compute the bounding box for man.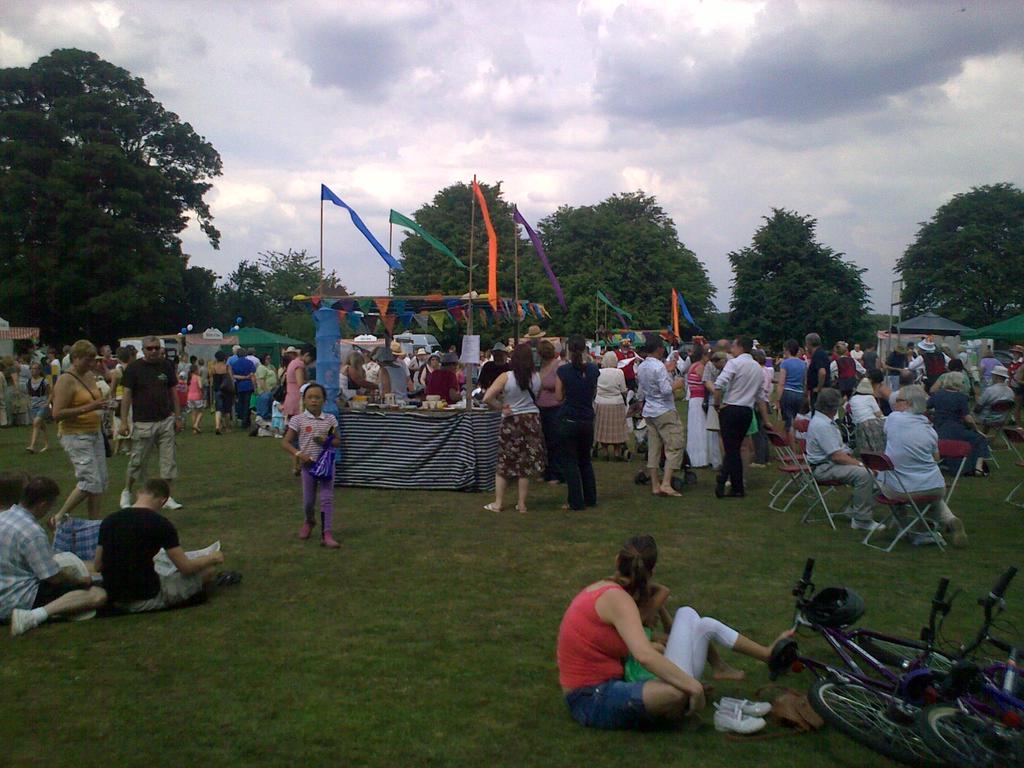
90/474/242/614.
